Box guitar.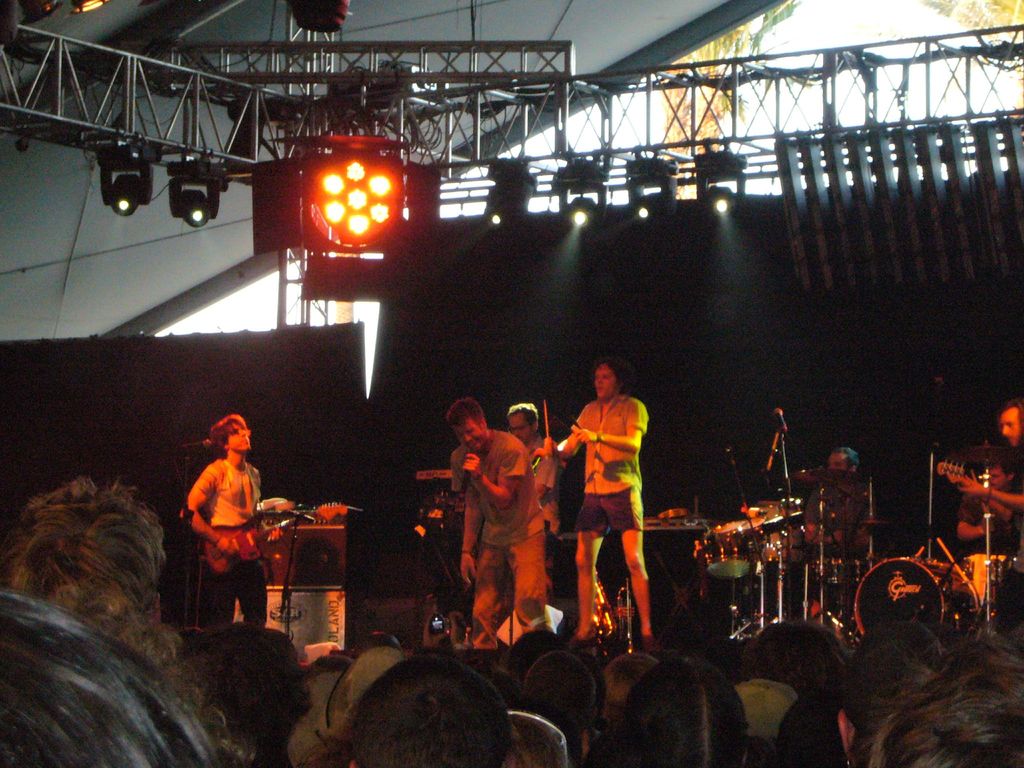
crop(937, 457, 1023, 552).
